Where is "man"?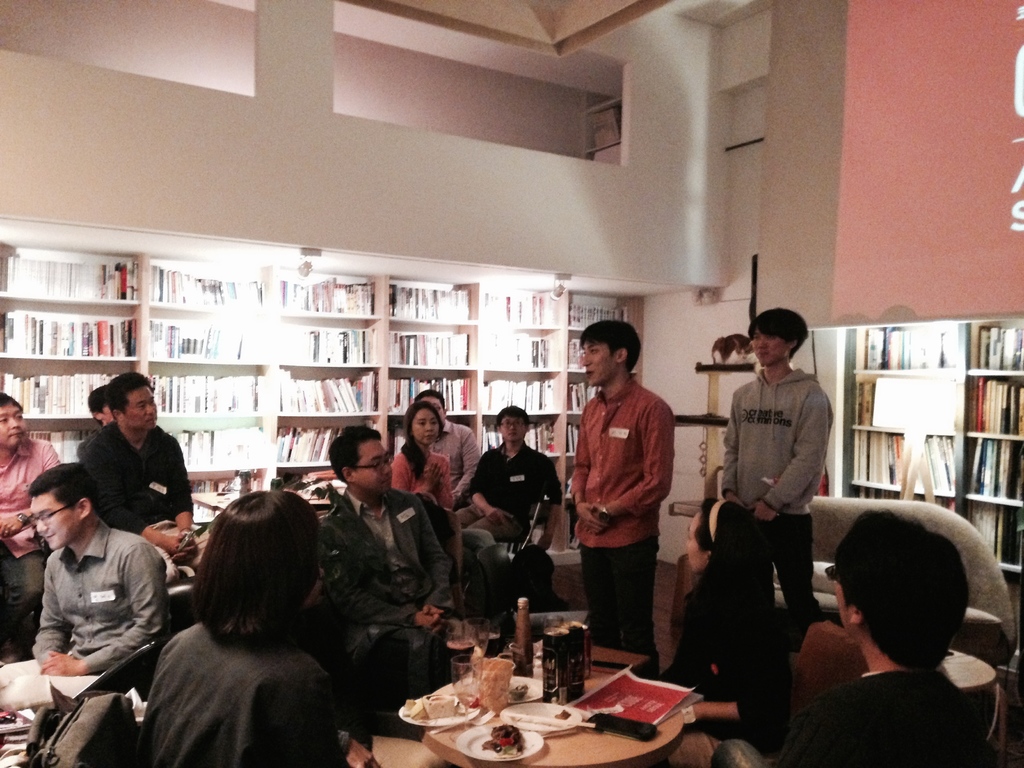
426,378,481,483.
